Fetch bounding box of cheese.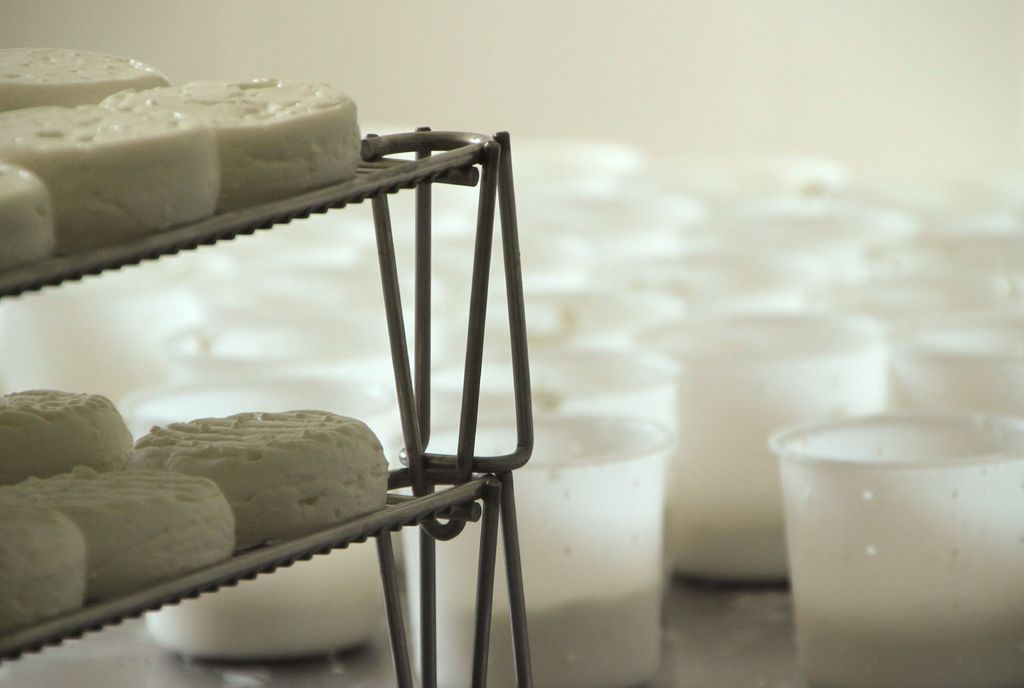
Bbox: box=[4, 105, 221, 248].
